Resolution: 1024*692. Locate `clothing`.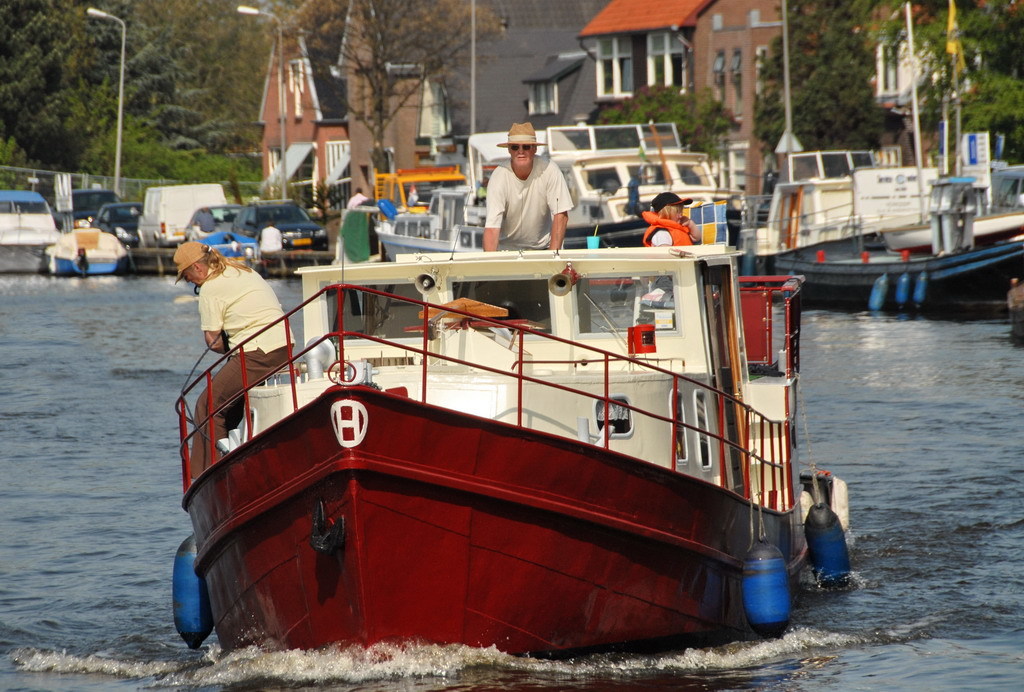
x1=485, y1=143, x2=583, y2=239.
